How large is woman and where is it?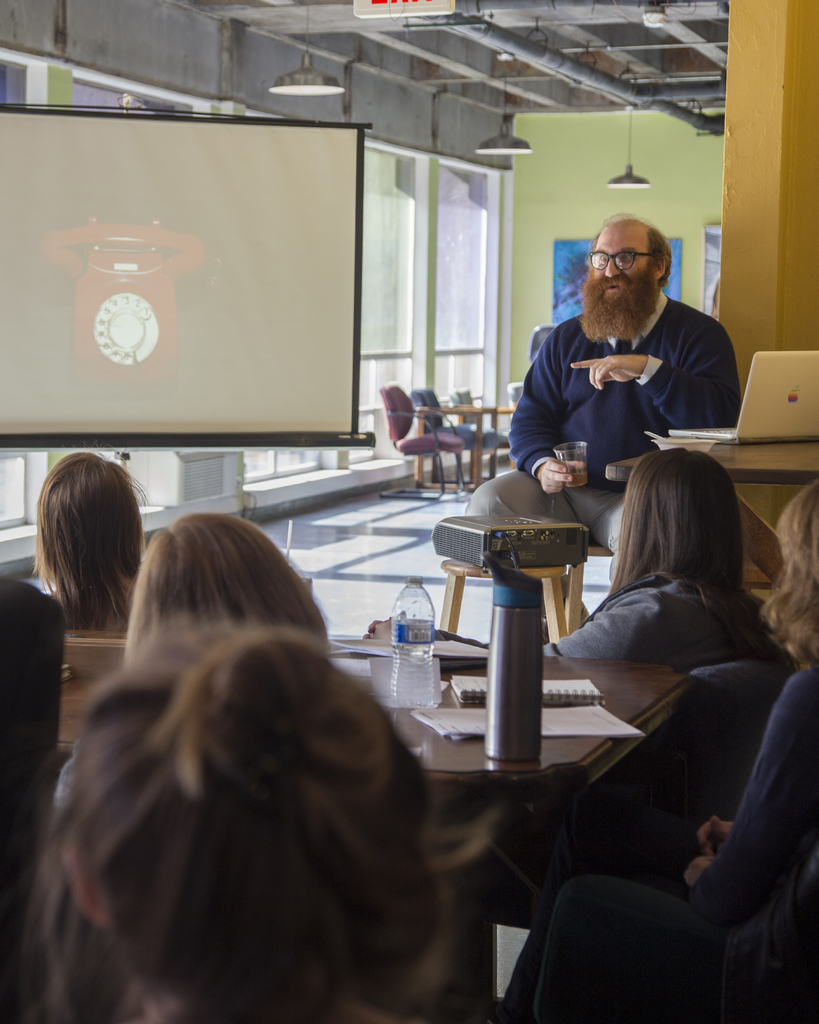
Bounding box: x1=497, y1=480, x2=818, y2=1023.
